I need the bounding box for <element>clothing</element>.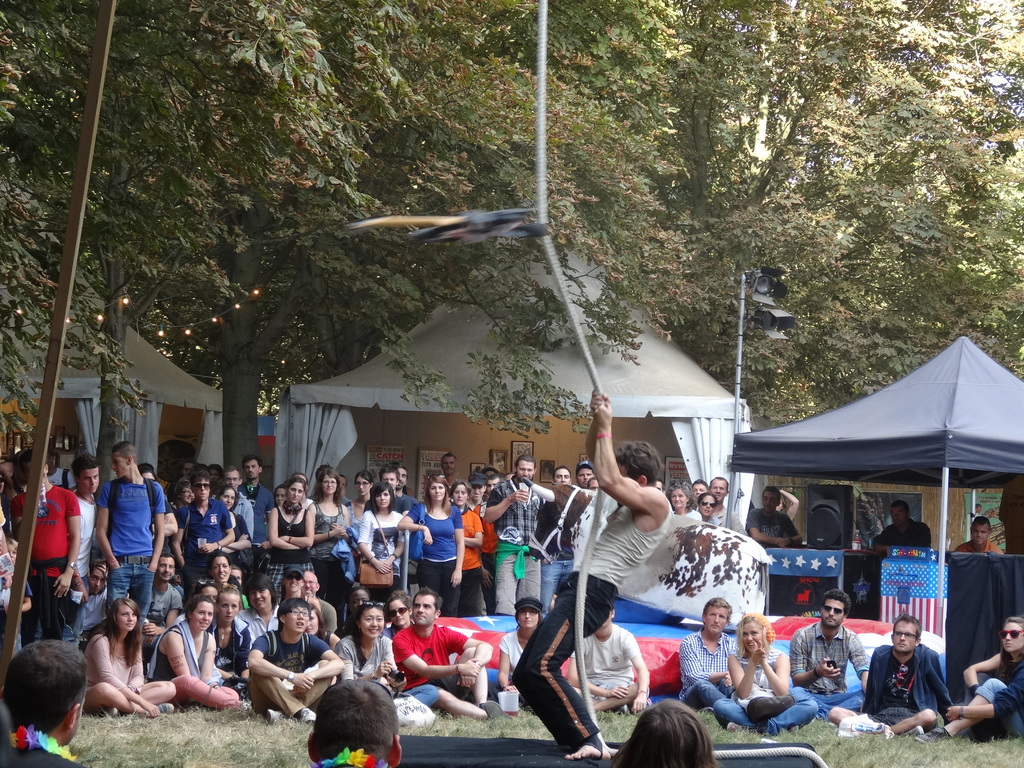
Here it is: <region>980, 650, 1023, 743</region>.
